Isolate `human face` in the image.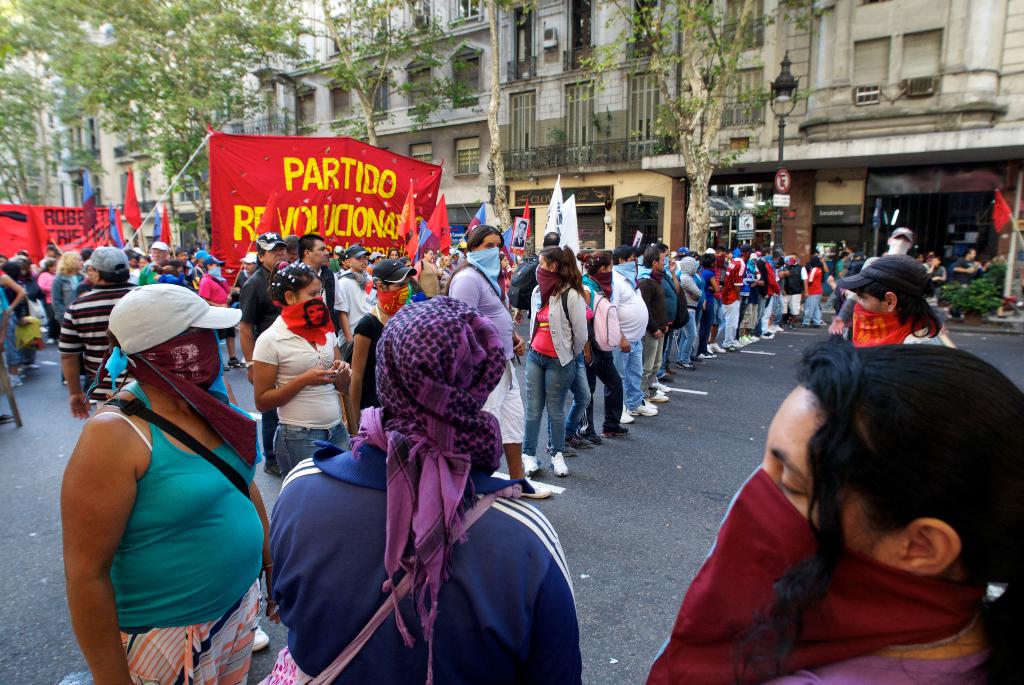
Isolated region: (left=244, top=261, right=255, bottom=274).
